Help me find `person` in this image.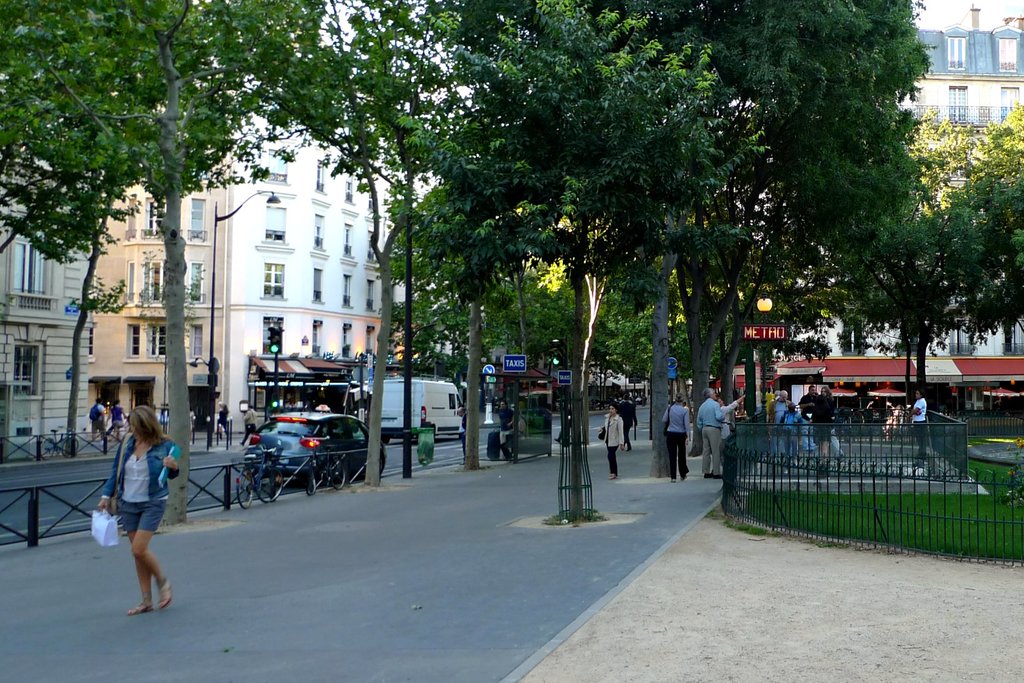
Found it: 696 386 726 481.
